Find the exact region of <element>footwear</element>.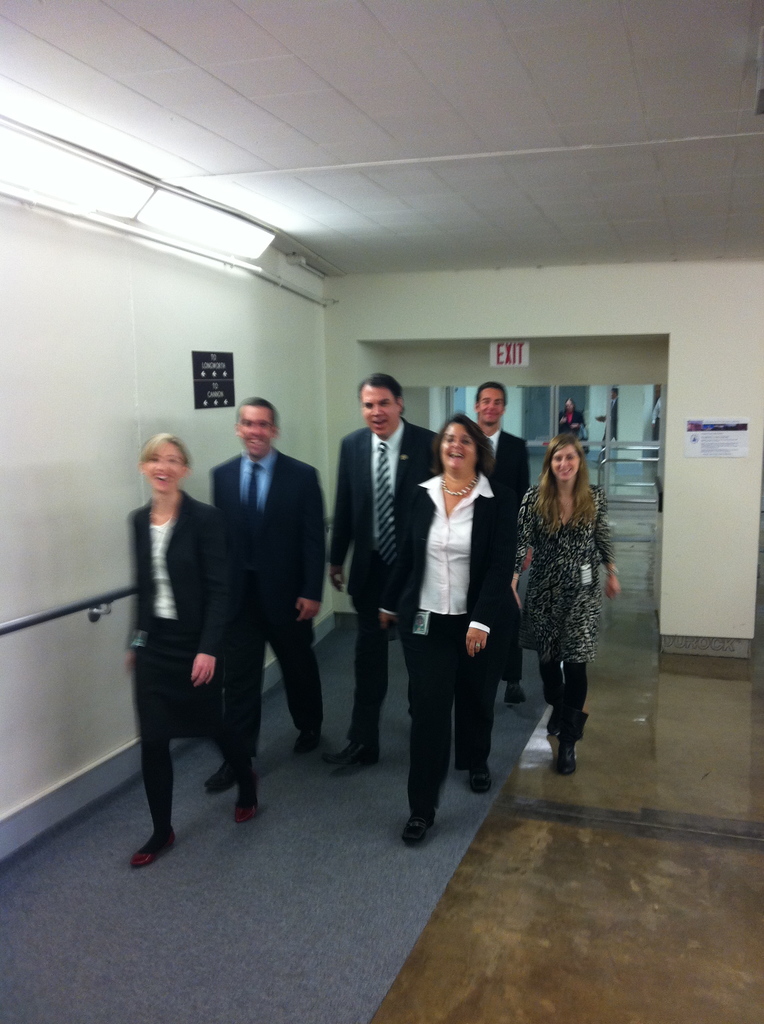
Exact region: bbox=(545, 708, 558, 737).
